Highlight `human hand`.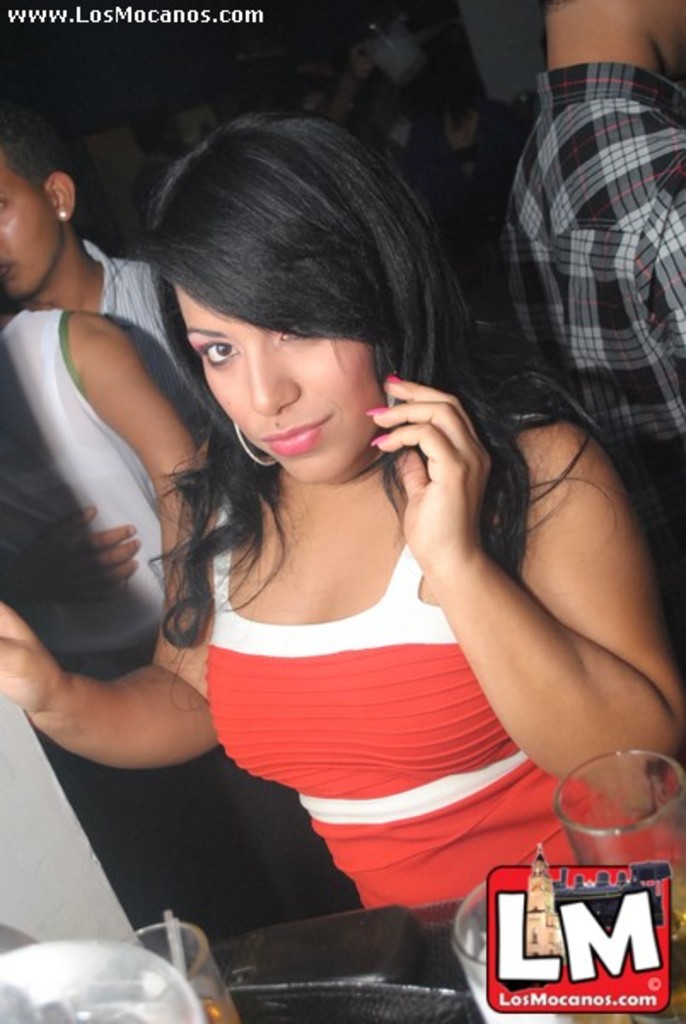
Highlighted region: 0 597 65 724.
